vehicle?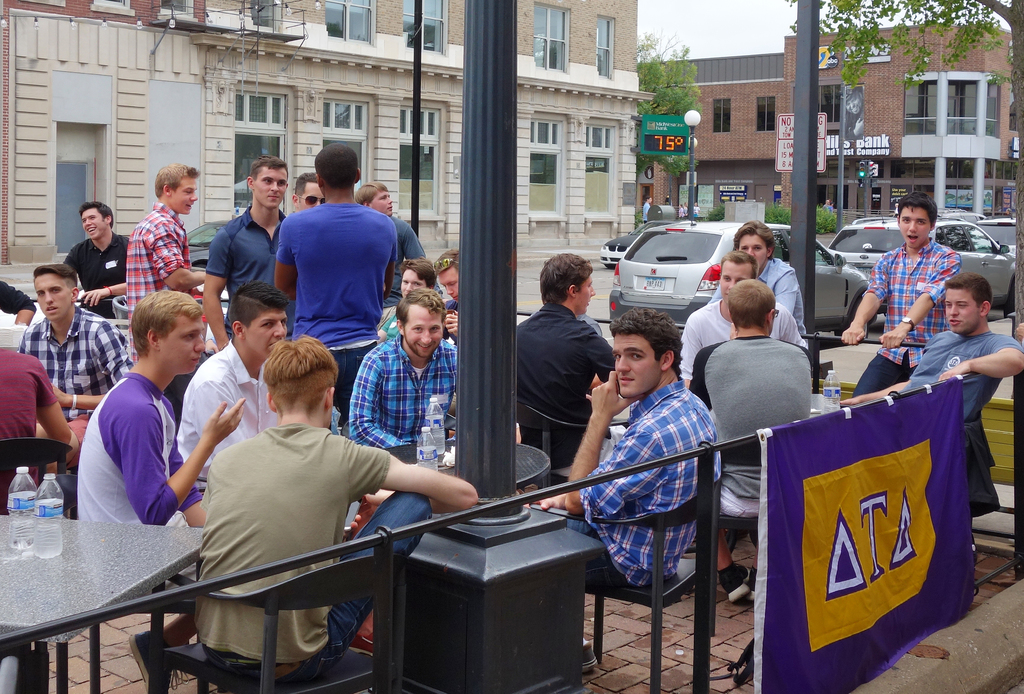
(177, 215, 248, 389)
